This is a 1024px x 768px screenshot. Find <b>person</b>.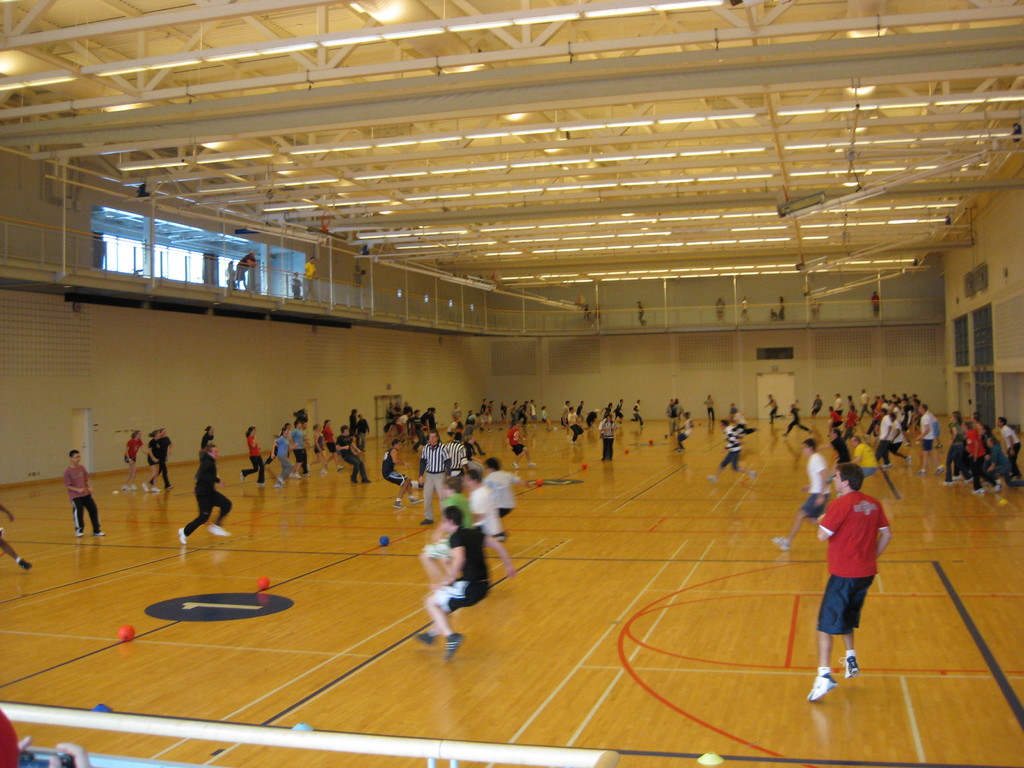
Bounding box: 483:456:523:519.
